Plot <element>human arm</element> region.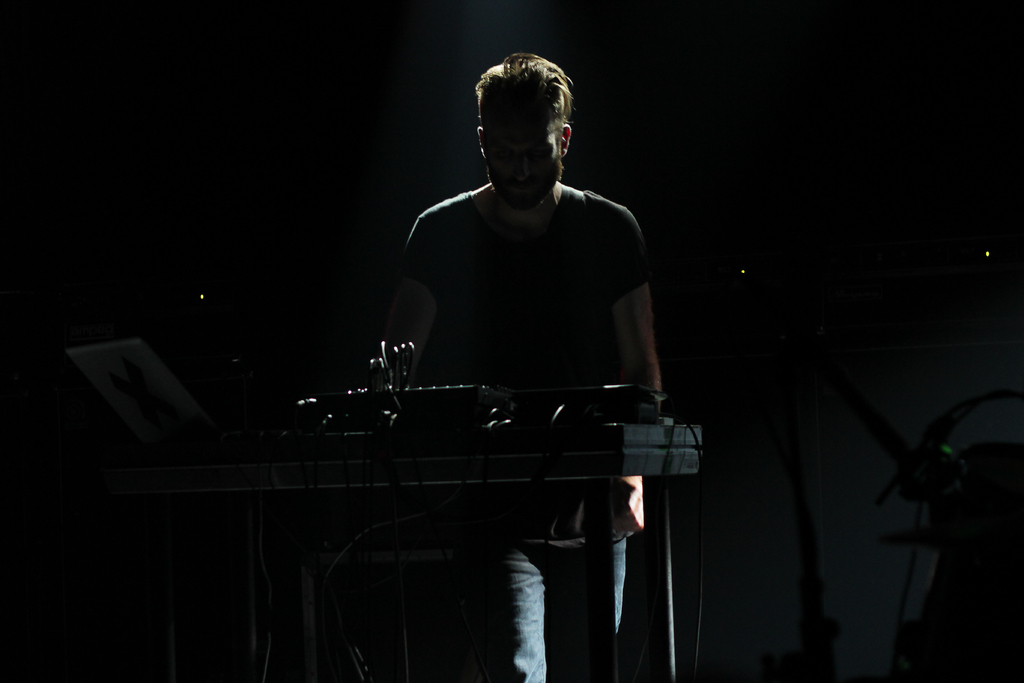
Plotted at 390:213:444:386.
